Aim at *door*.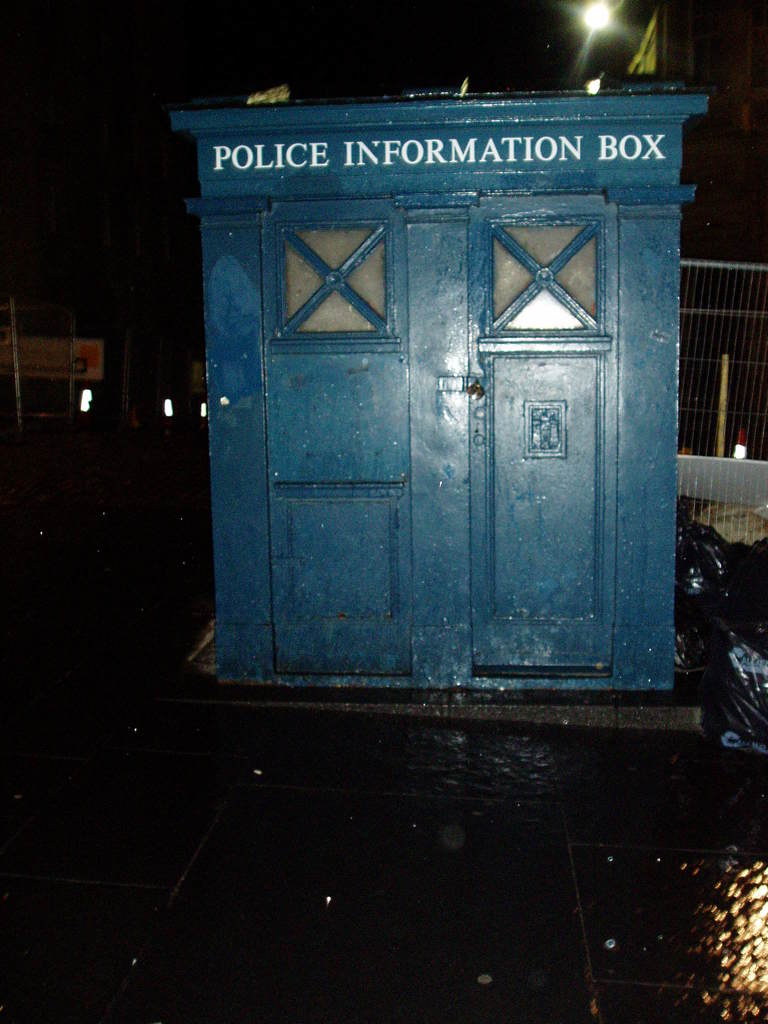
Aimed at rect(207, 133, 679, 699).
